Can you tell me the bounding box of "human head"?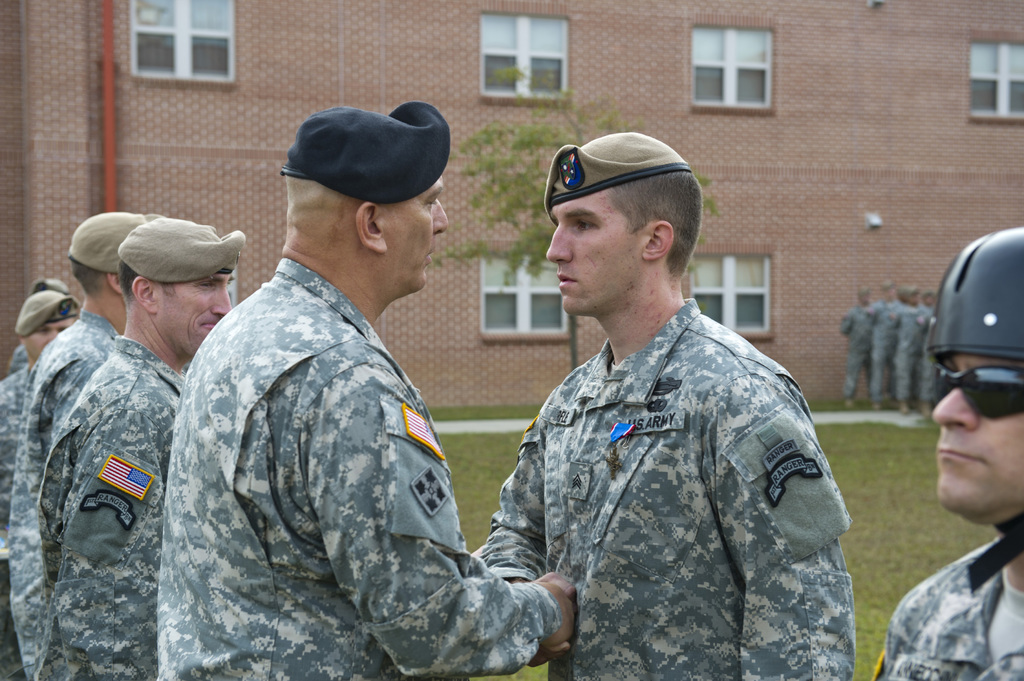
{"x1": 15, "y1": 287, "x2": 75, "y2": 364}.
